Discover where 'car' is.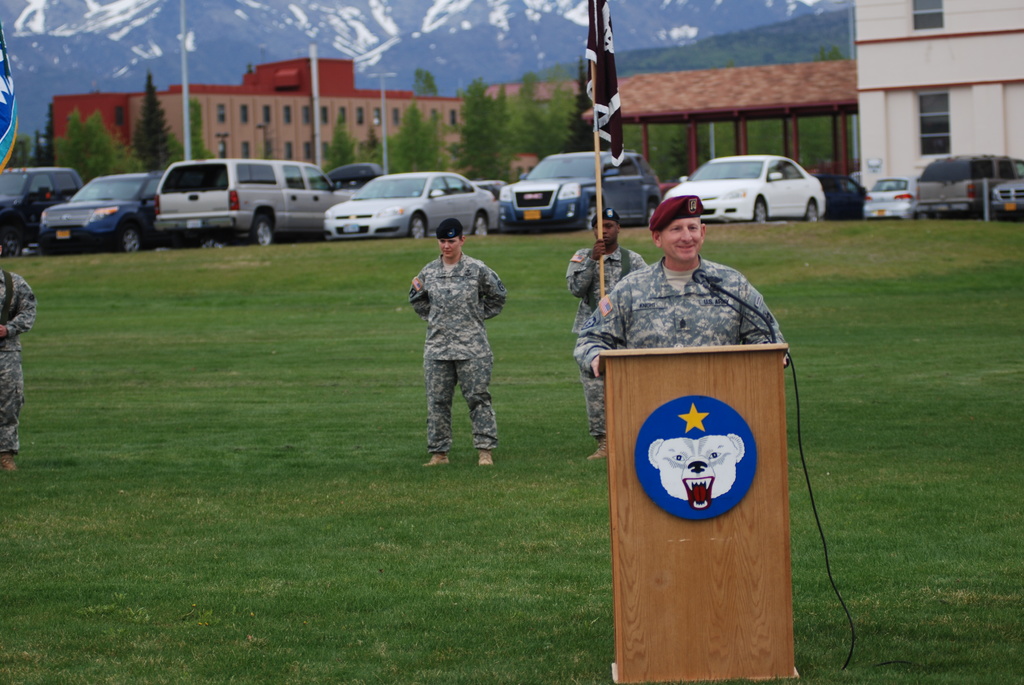
Discovered at <region>441, 177, 506, 199</region>.
